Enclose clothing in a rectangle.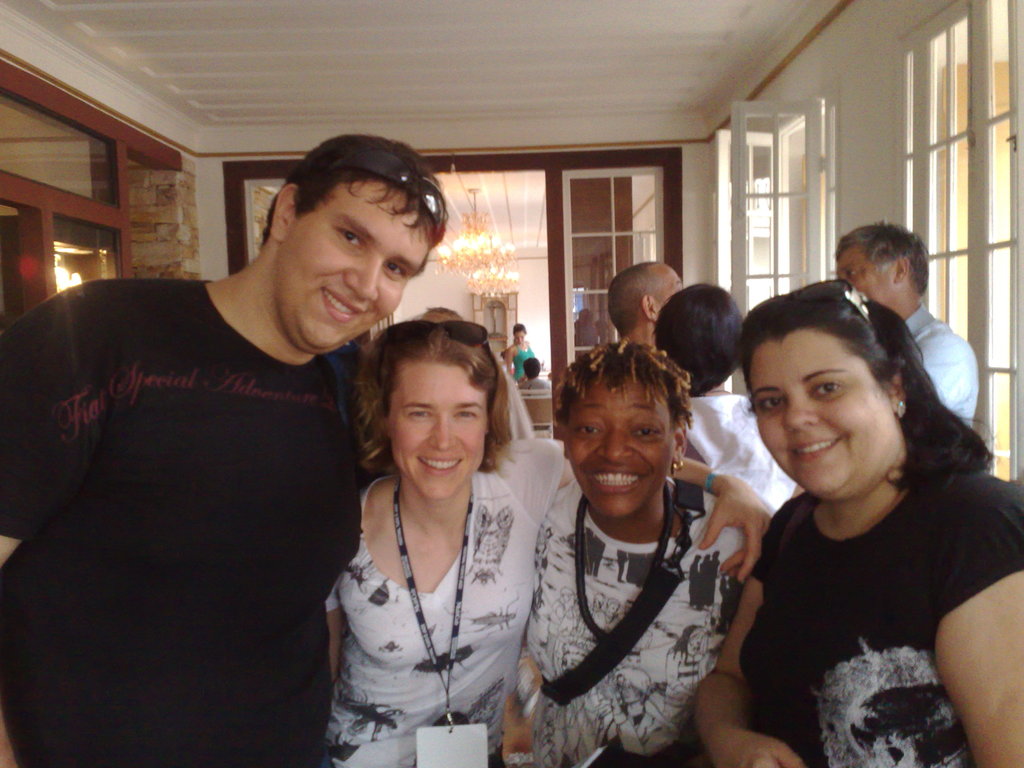
[901,304,977,424].
